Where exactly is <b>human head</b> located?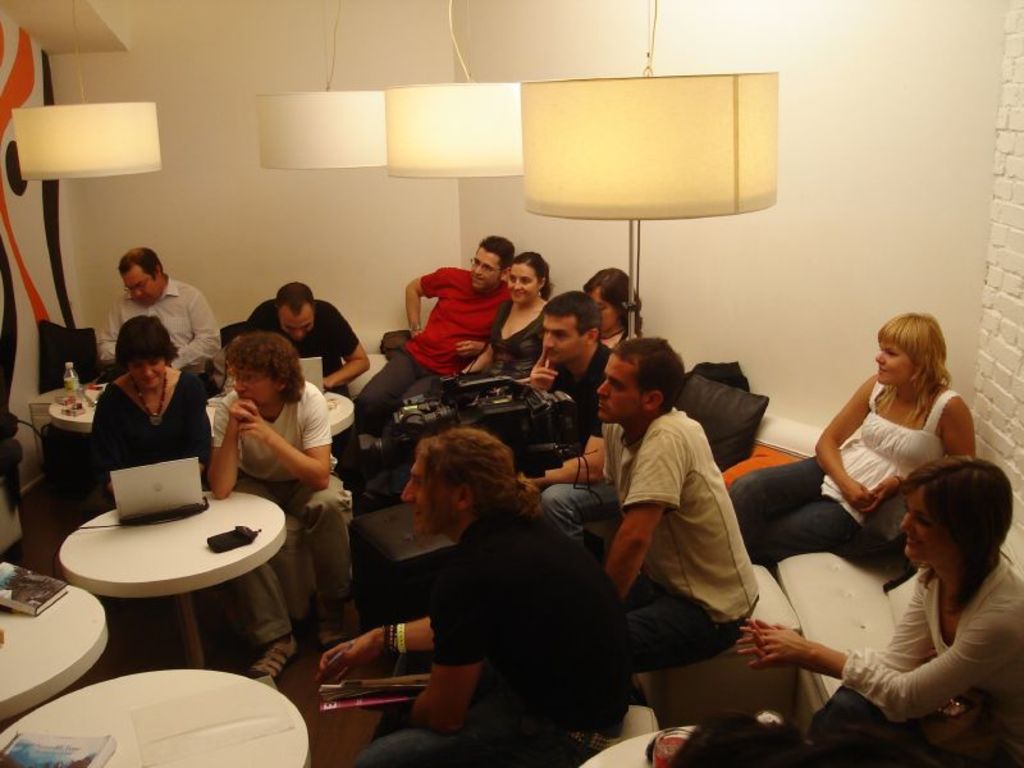
Its bounding box is l=472, t=238, r=517, b=292.
